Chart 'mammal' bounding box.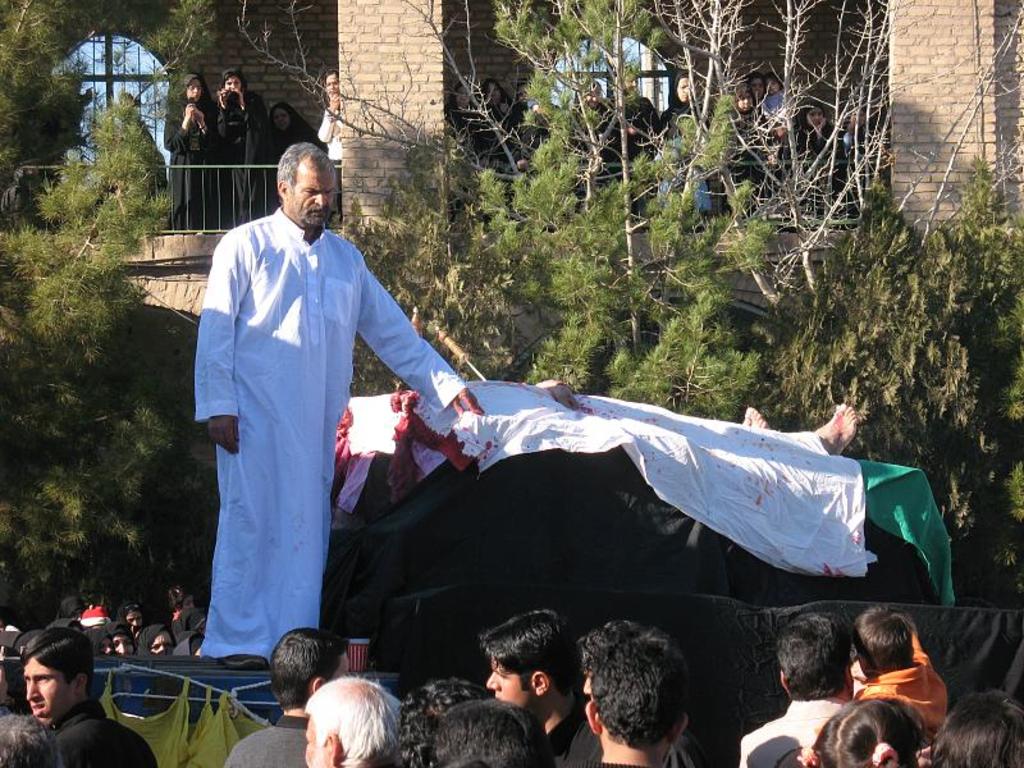
Charted: box(197, 138, 483, 658).
